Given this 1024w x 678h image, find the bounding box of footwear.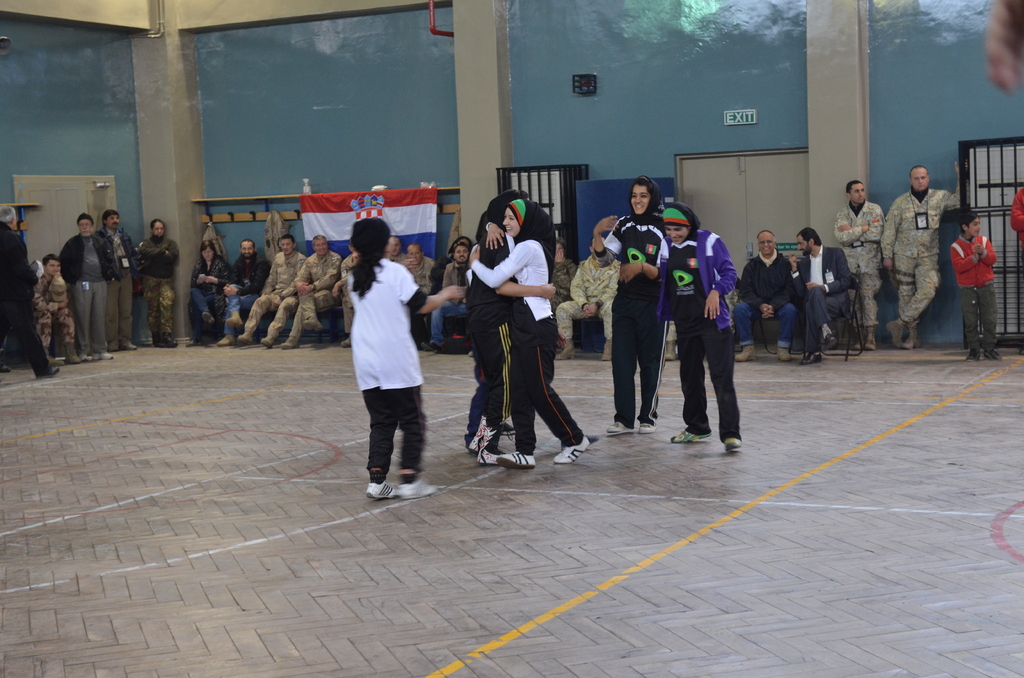
[x1=200, y1=310, x2=217, y2=326].
